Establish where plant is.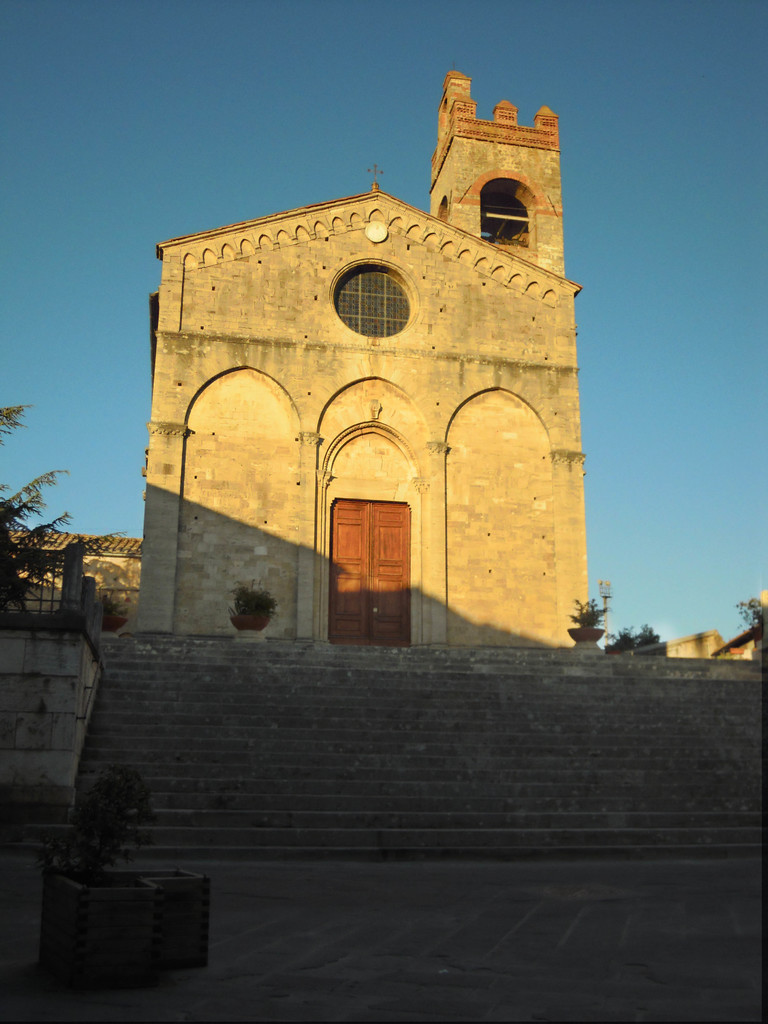
Established at bbox(568, 578, 610, 634).
